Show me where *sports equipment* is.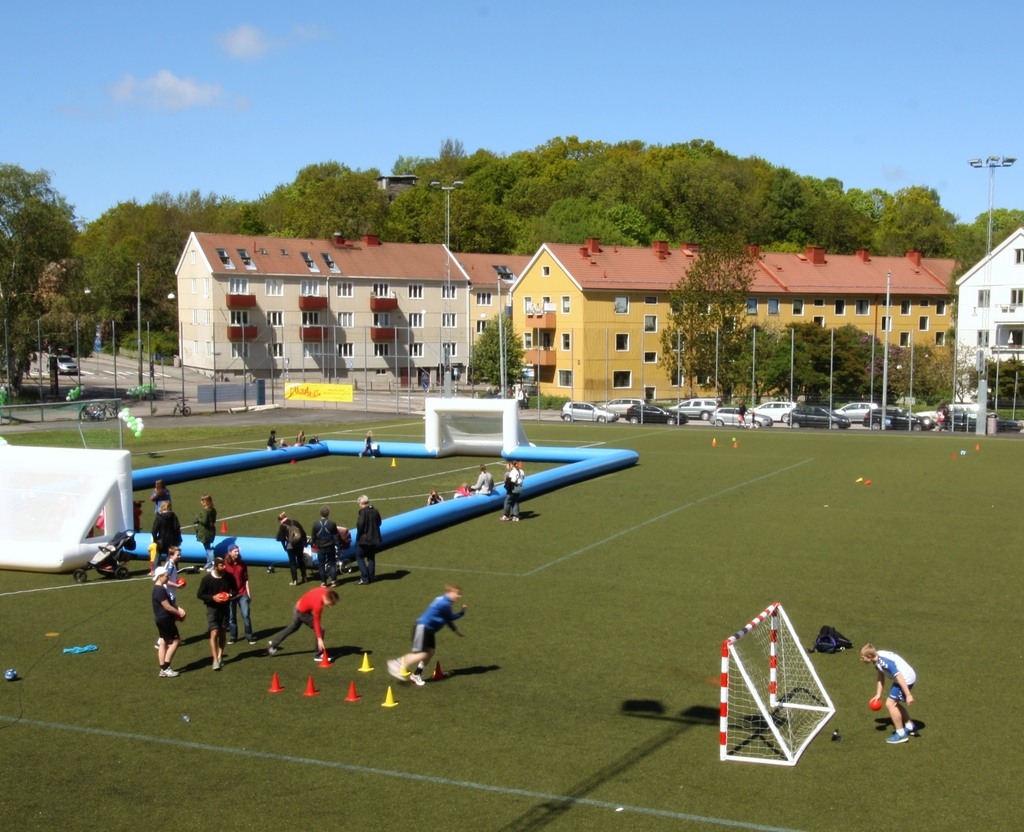
*sports equipment* is at [left=499, top=513, right=512, bottom=520].
